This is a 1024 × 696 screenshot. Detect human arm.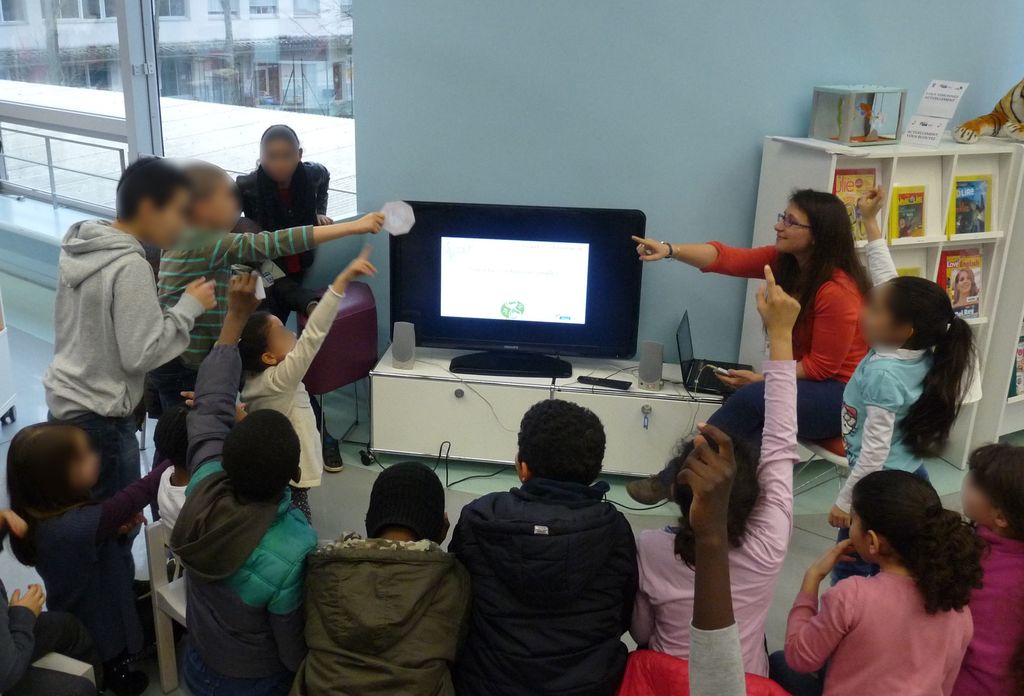
0,580,44,695.
